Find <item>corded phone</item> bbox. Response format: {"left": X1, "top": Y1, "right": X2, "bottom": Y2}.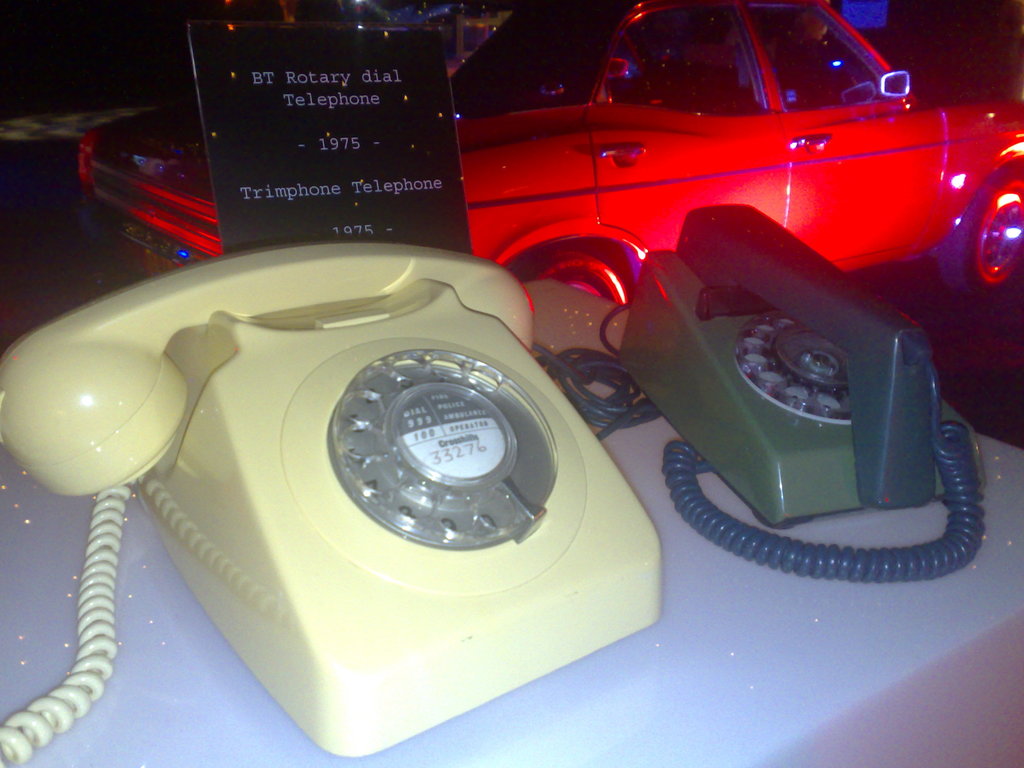
{"left": 616, "top": 204, "right": 982, "bottom": 577}.
